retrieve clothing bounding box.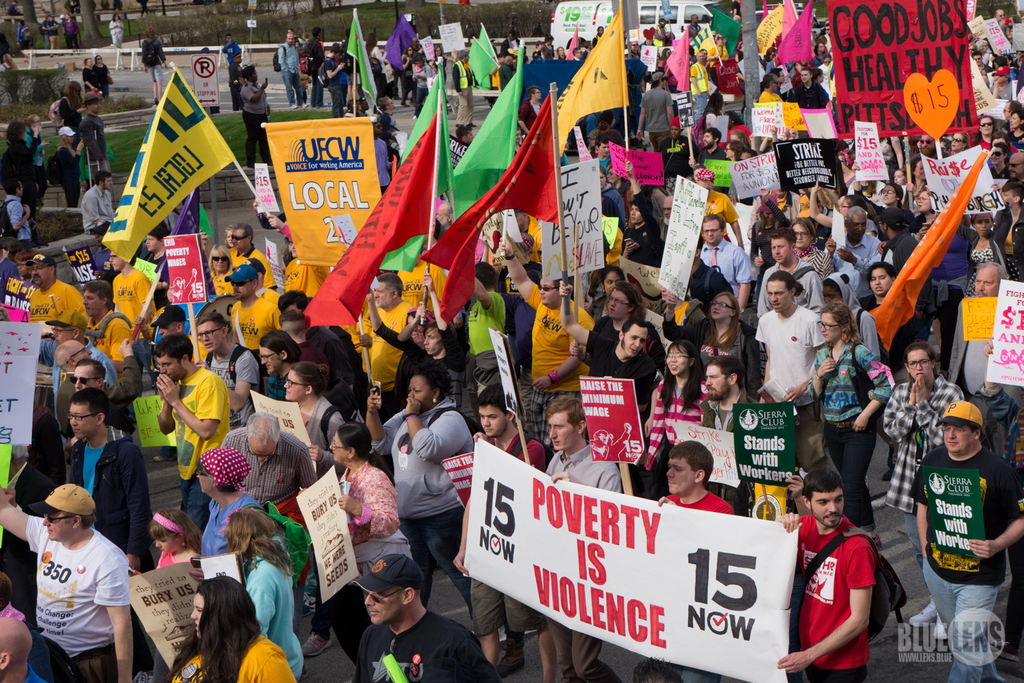
Bounding box: left=809, top=51, right=826, bottom=64.
